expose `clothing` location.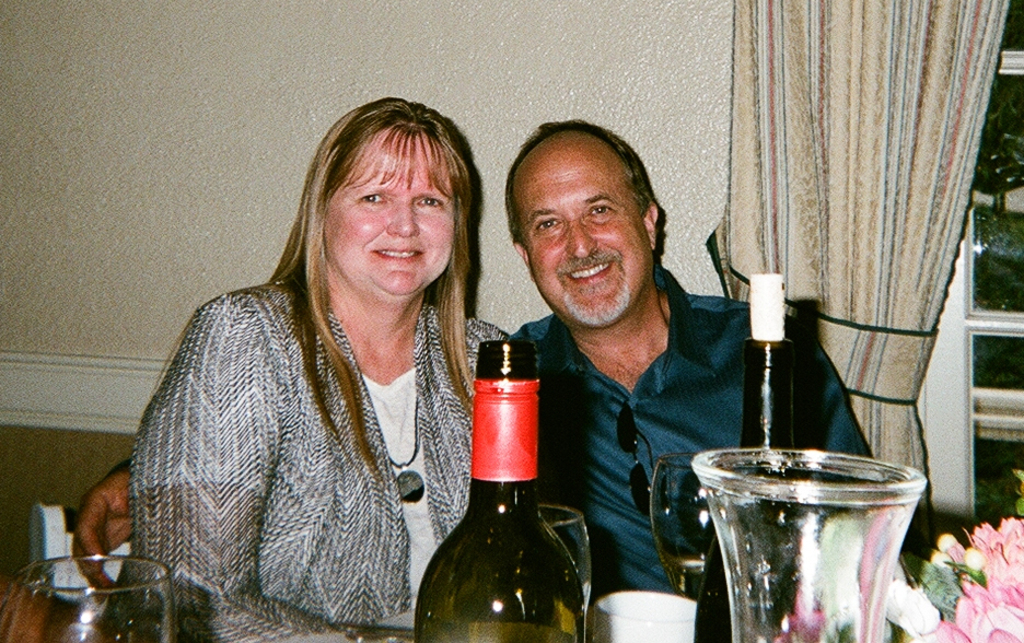
Exposed at 97:270:509:642.
